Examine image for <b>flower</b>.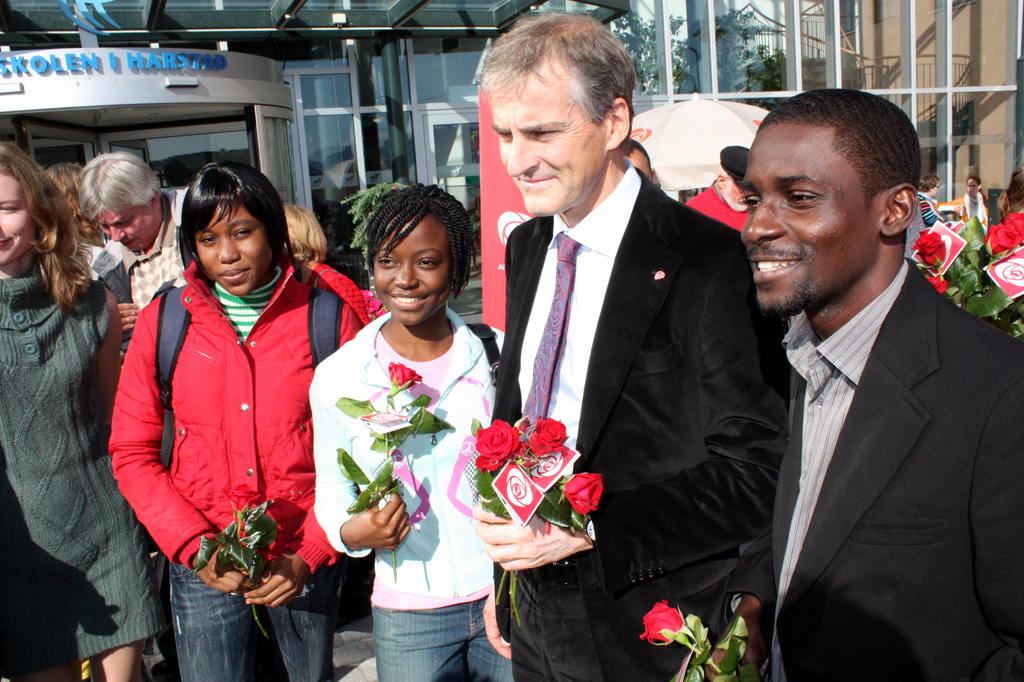
Examination result: 528/416/569/460.
